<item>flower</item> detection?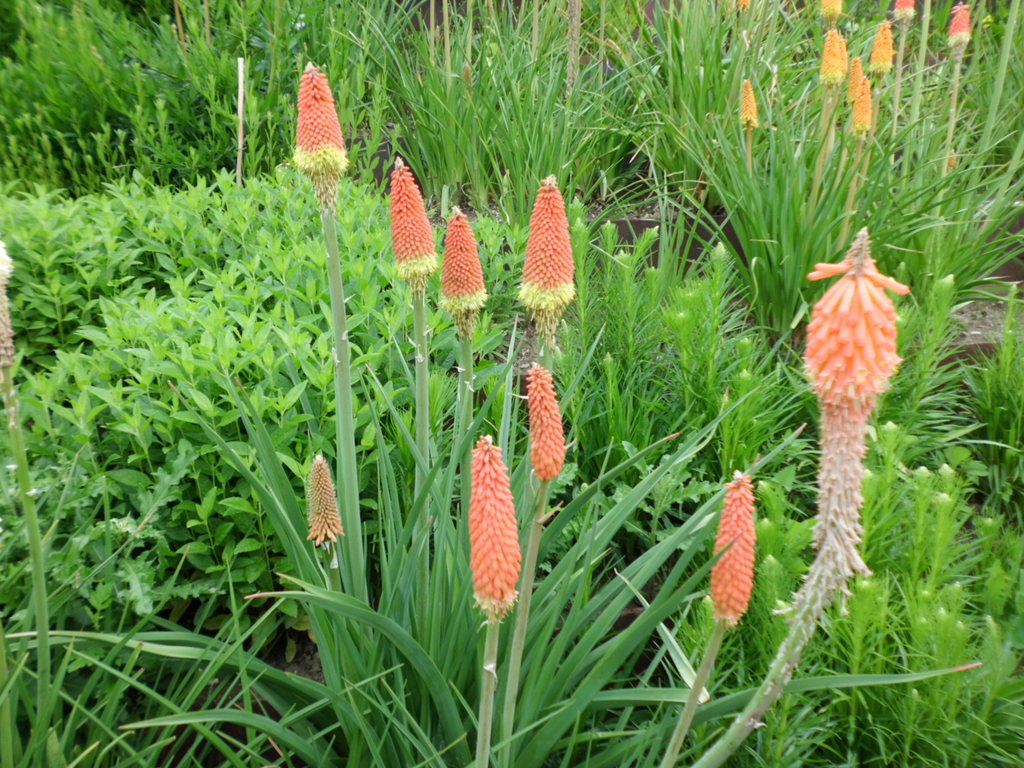
region(520, 172, 576, 339)
